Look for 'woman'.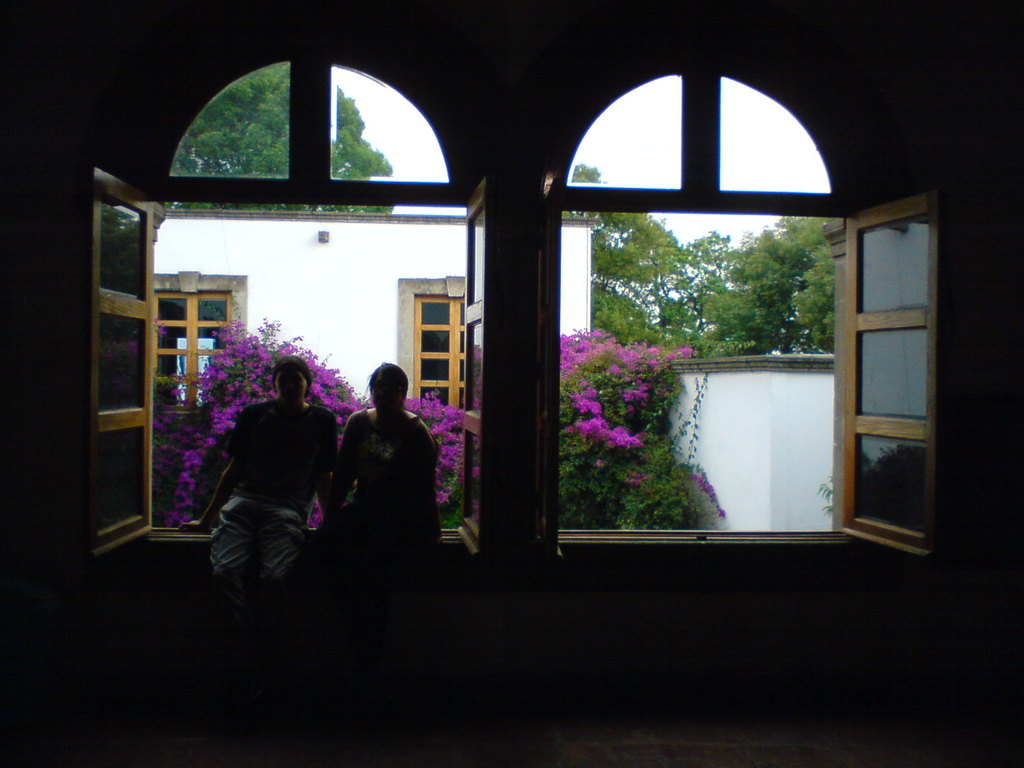
Found: Rect(320, 348, 430, 579).
